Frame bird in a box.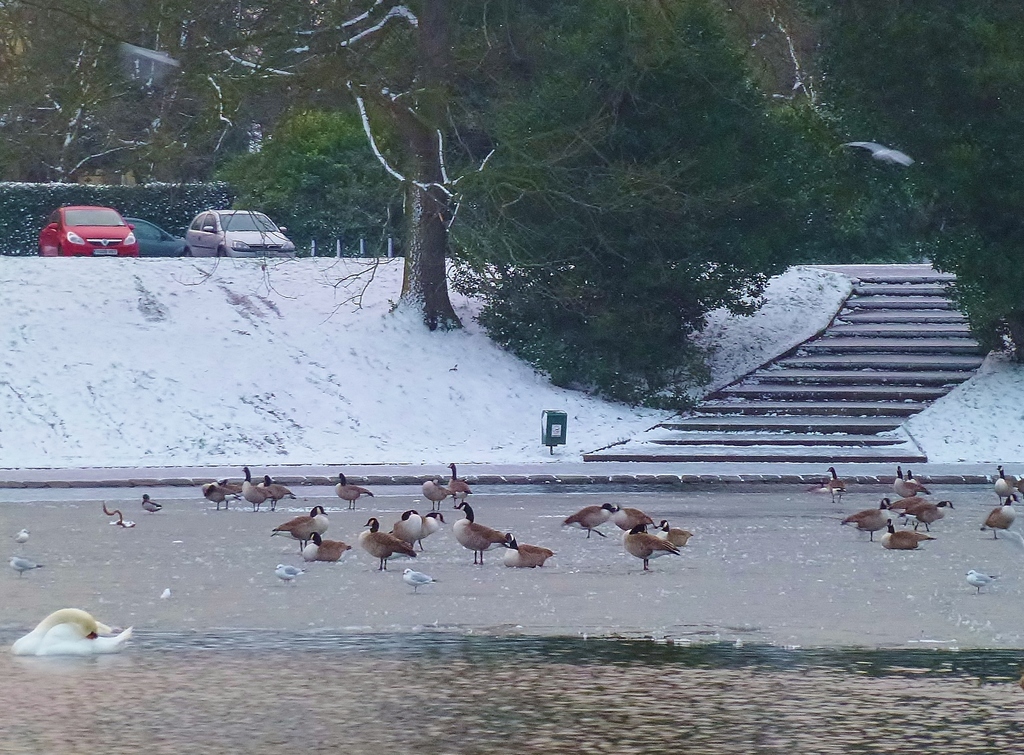
444 458 472 508.
